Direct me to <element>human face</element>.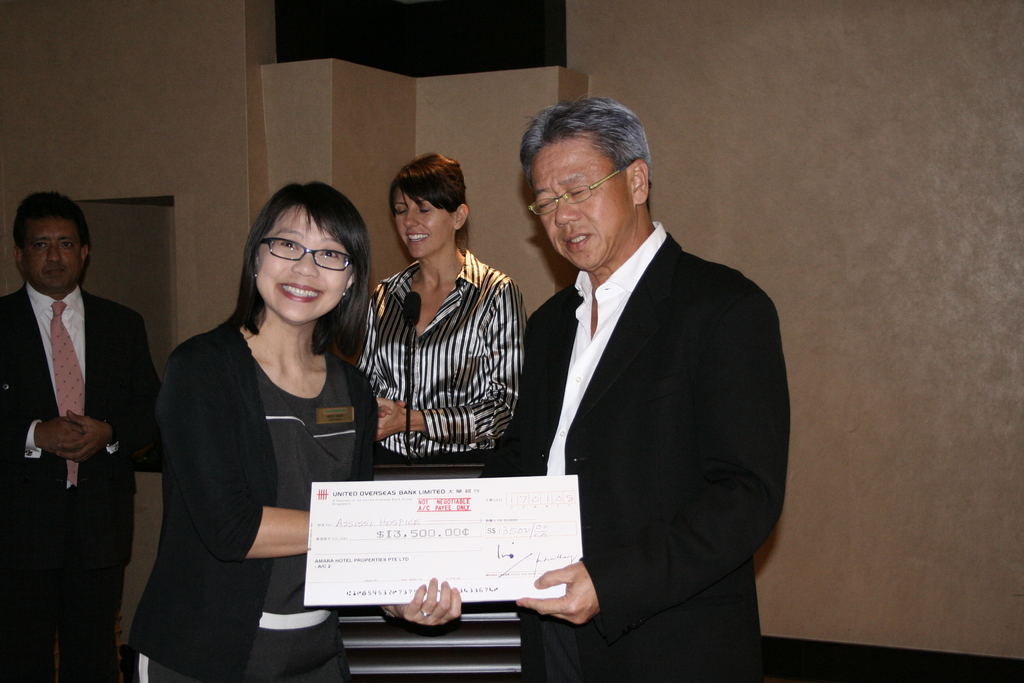
Direction: x1=24, y1=218, x2=81, y2=290.
